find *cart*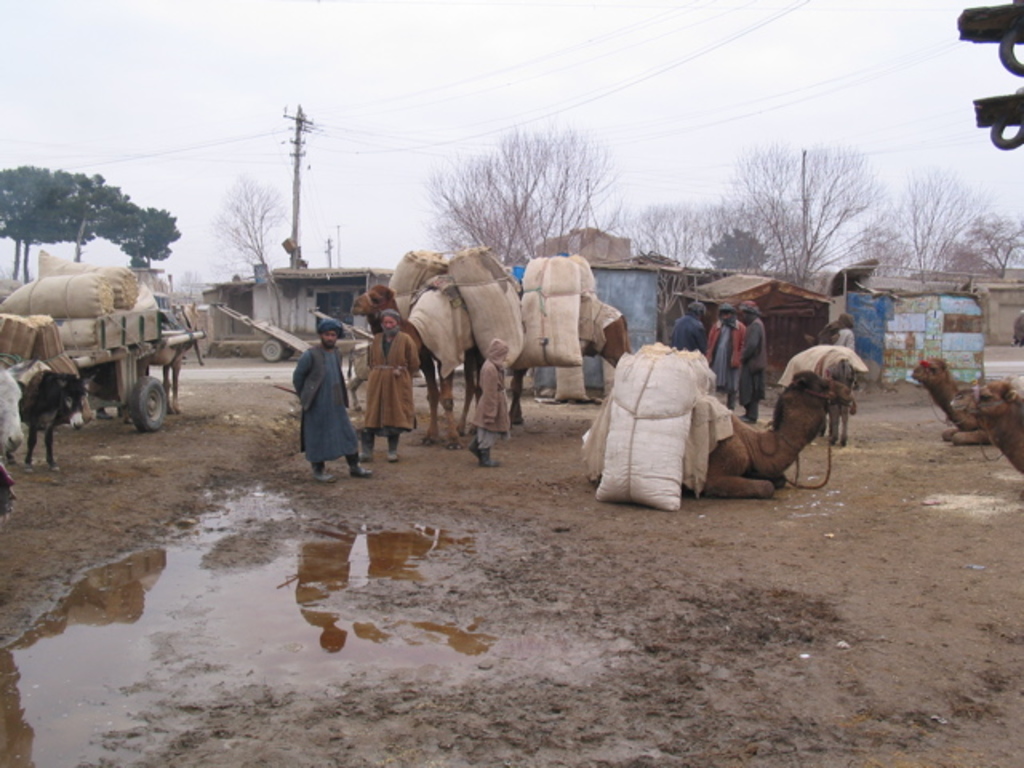
[214, 302, 309, 360]
